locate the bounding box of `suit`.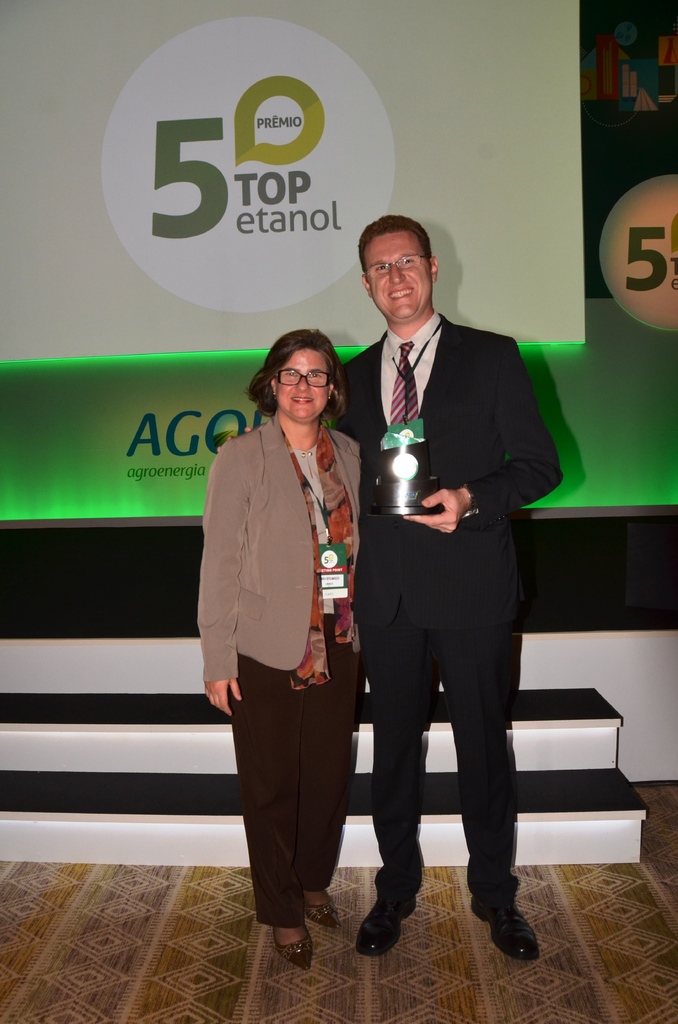
Bounding box: rect(195, 412, 364, 934).
